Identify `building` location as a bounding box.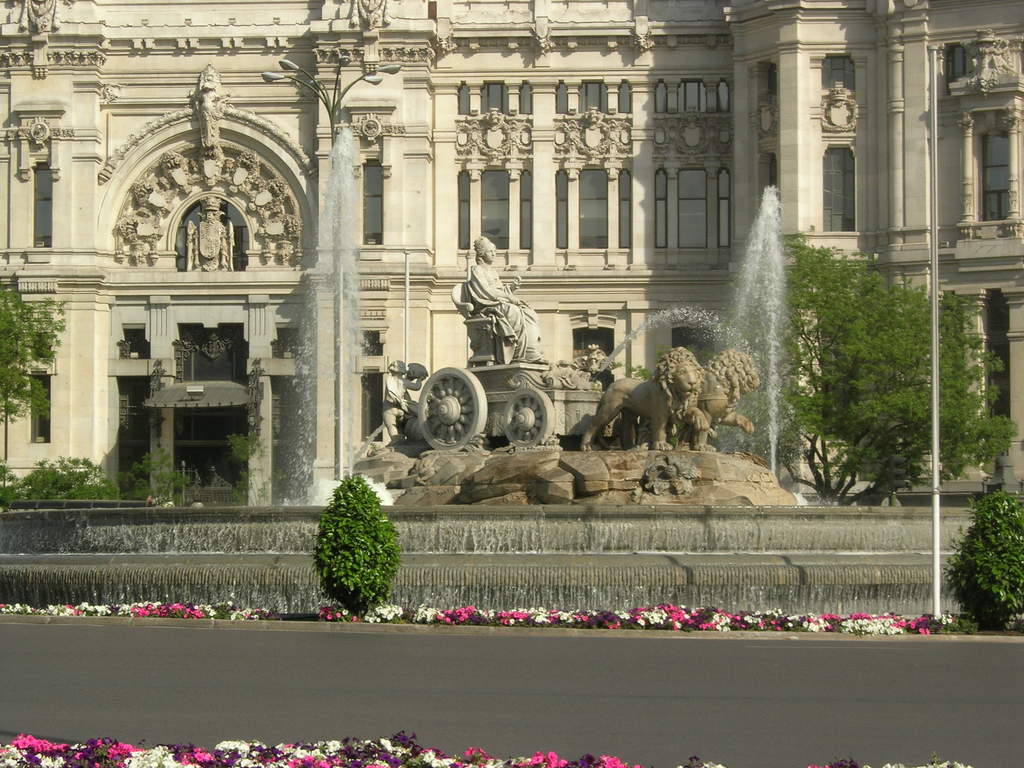
2/0/1023/611.
